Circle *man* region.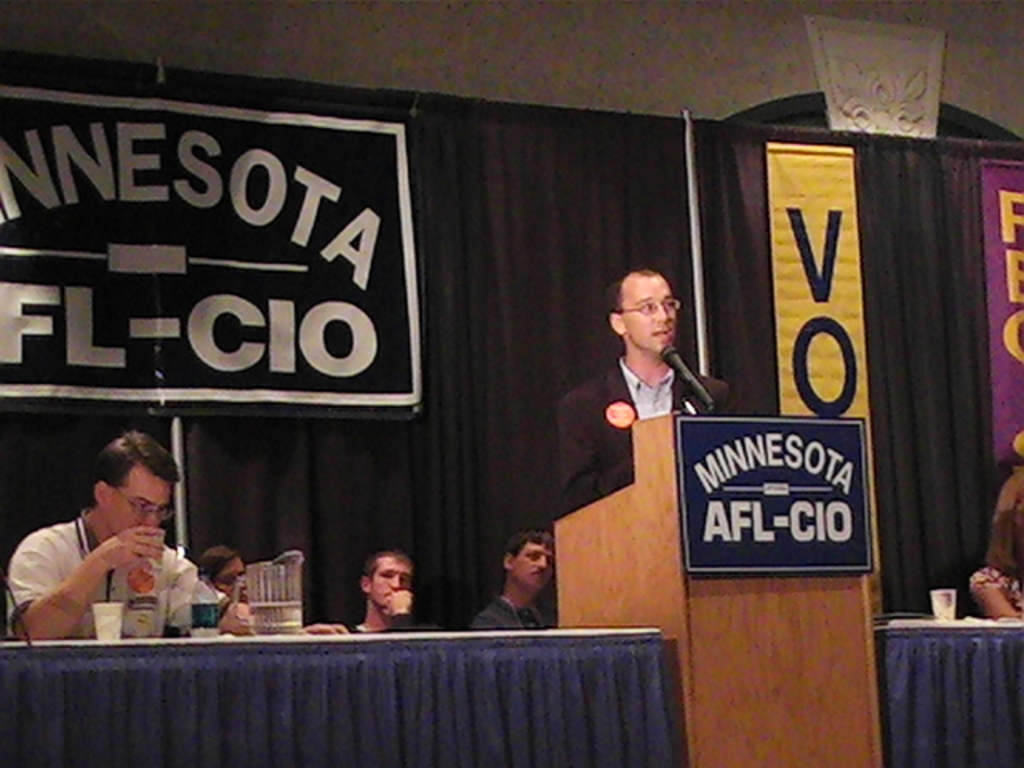
Region: 344/557/442/634.
